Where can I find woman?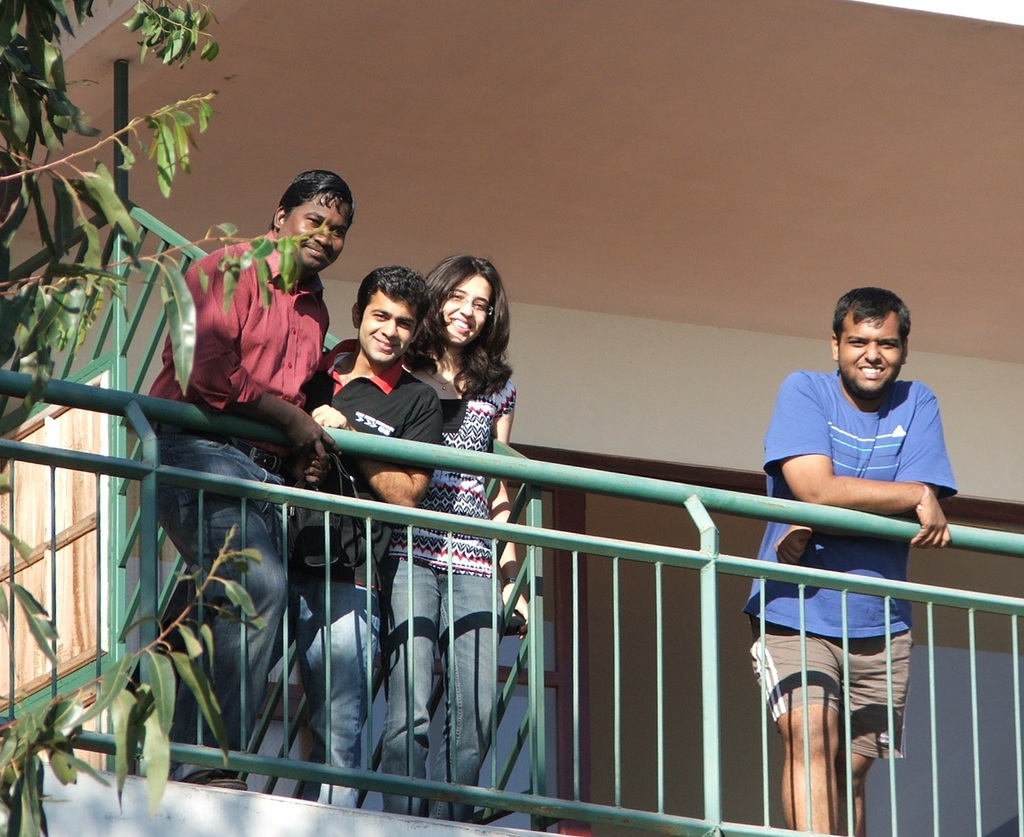
You can find it at (419, 254, 531, 811).
